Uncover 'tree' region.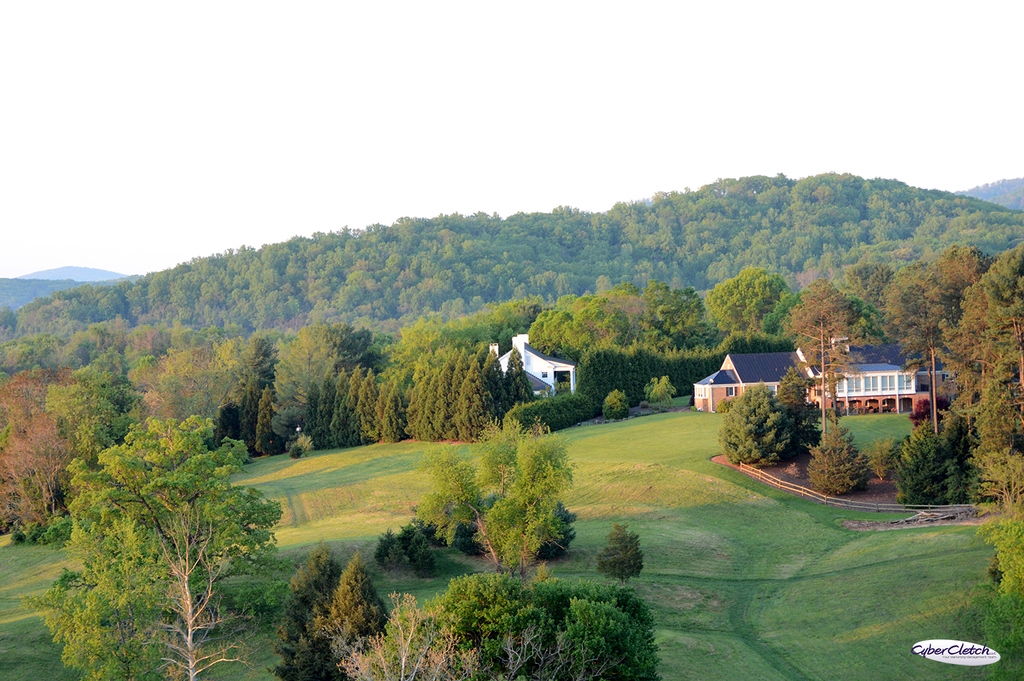
Uncovered: locate(317, 377, 337, 444).
